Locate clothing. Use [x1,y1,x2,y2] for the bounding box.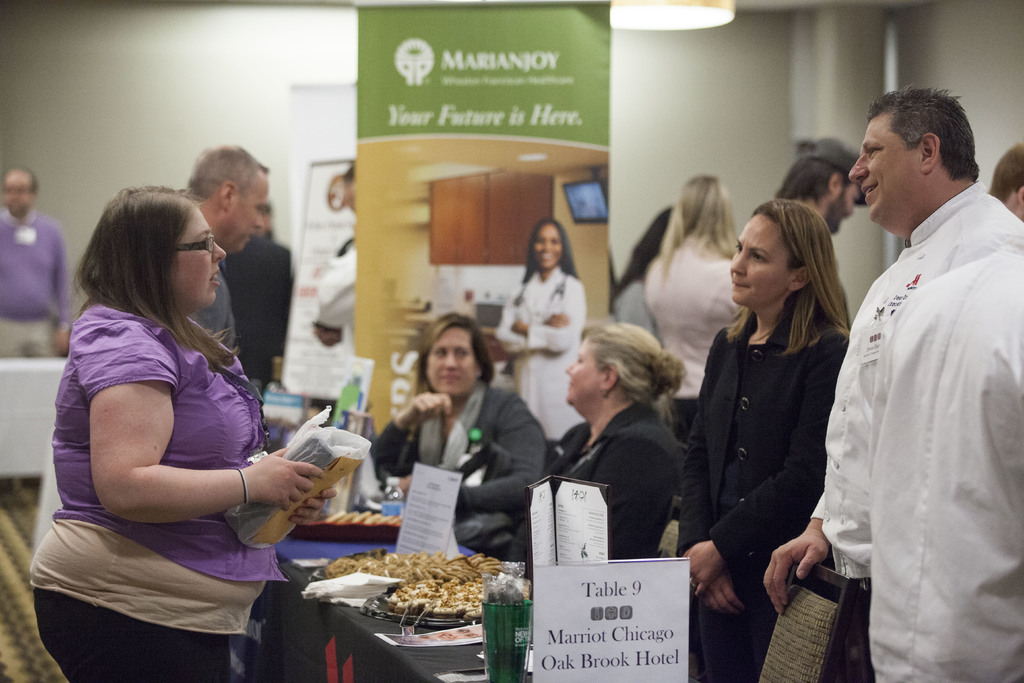
[28,308,294,678].
